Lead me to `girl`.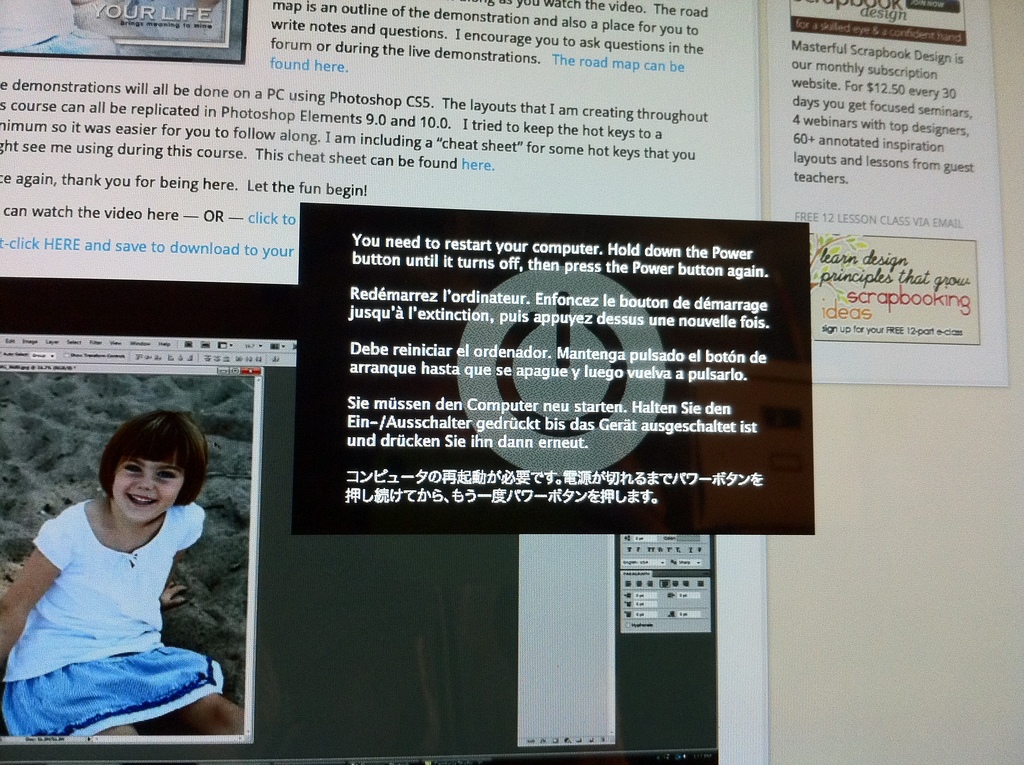
Lead to rect(0, 396, 241, 746).
